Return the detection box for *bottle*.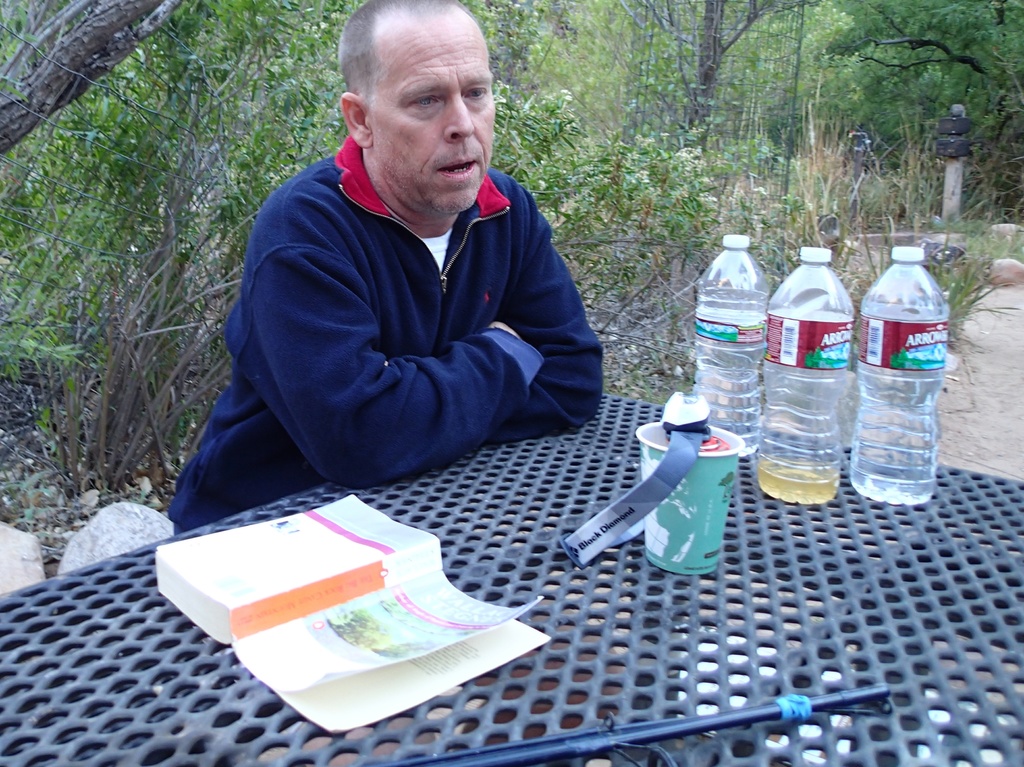
{"left": 860, "top": 237, "right": 953, "bottom": 525}.
